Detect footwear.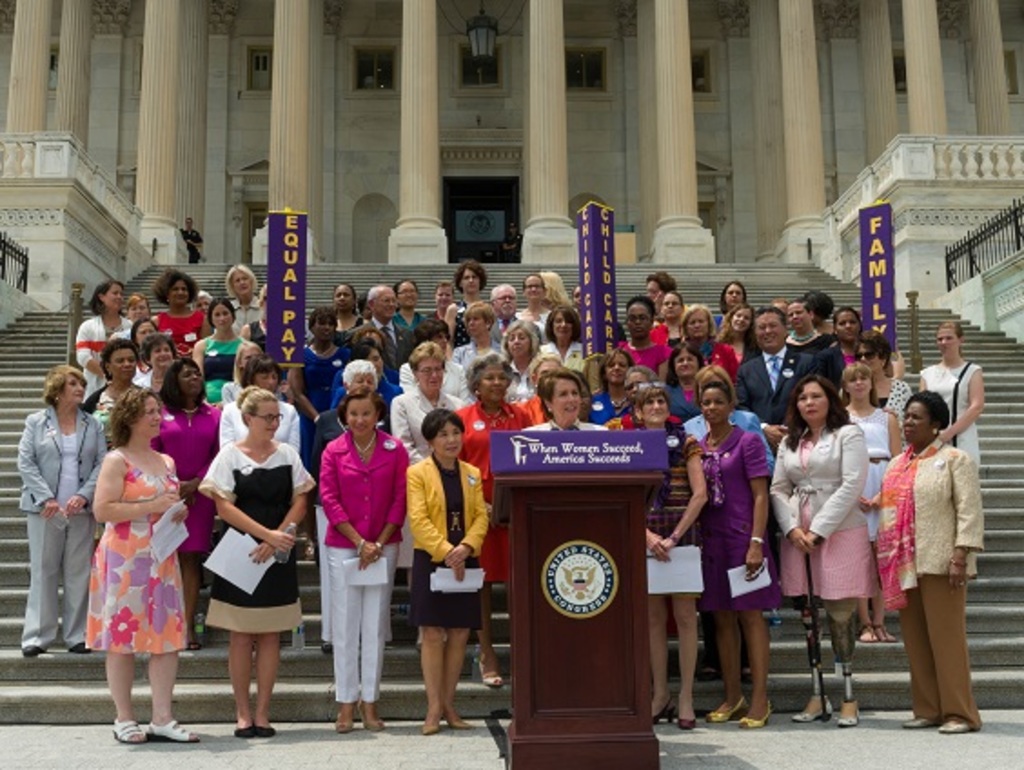
Detected at l=140, t=716, r=209, b=746.
